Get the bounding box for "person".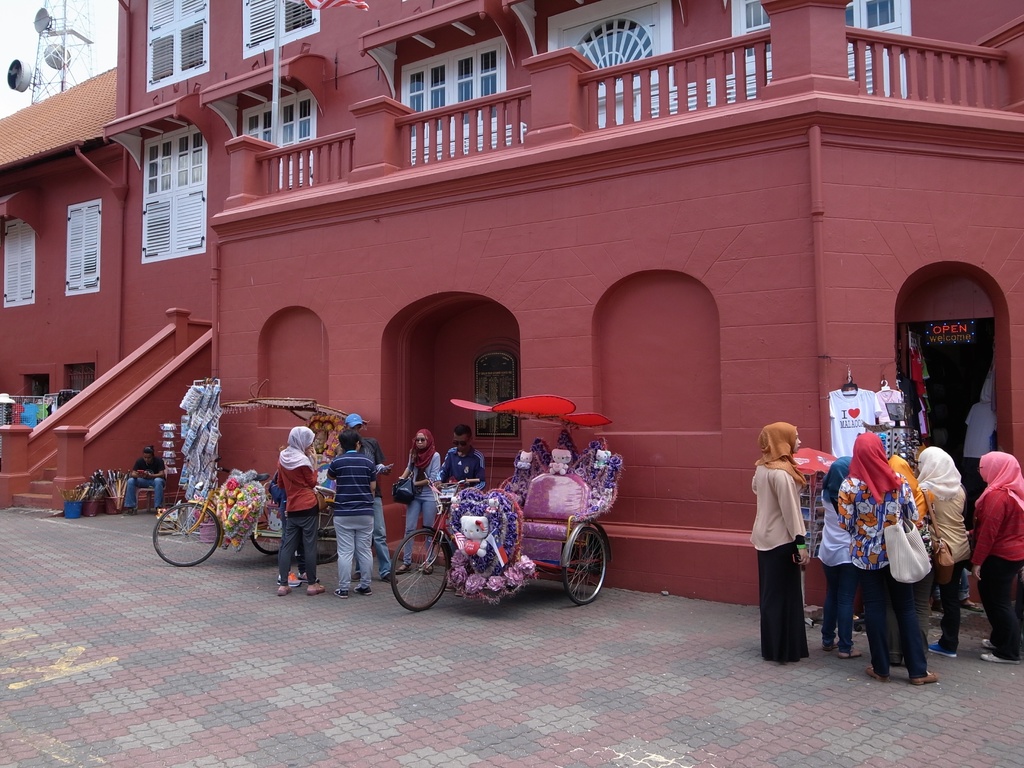
[388,428,442,581].
